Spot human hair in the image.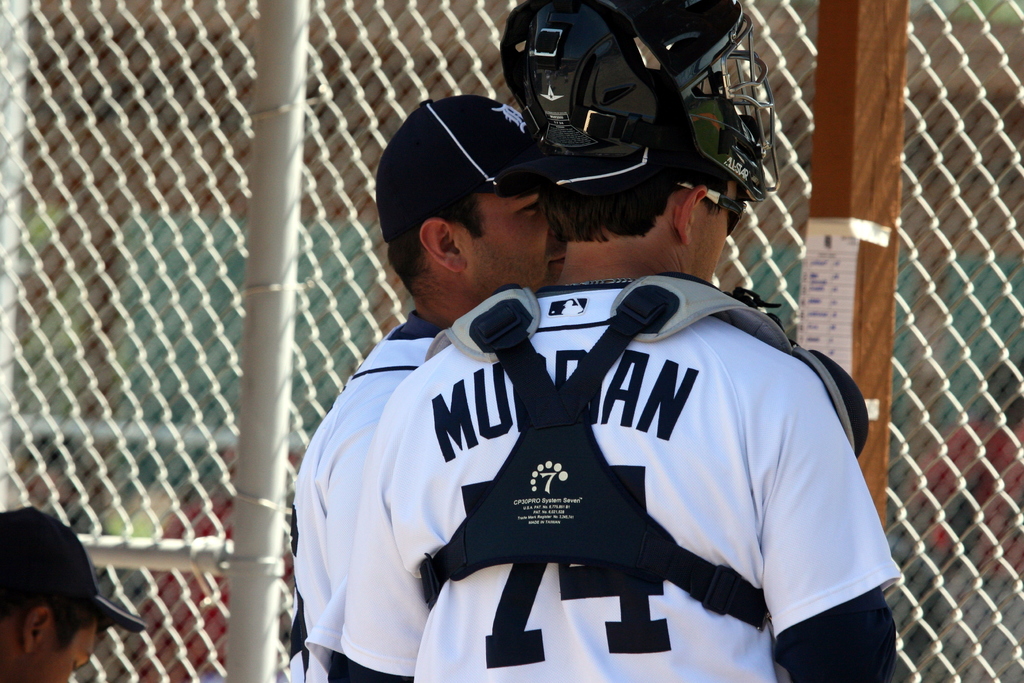
human hair found at left=0, top=593, right=100, bottom=654.
